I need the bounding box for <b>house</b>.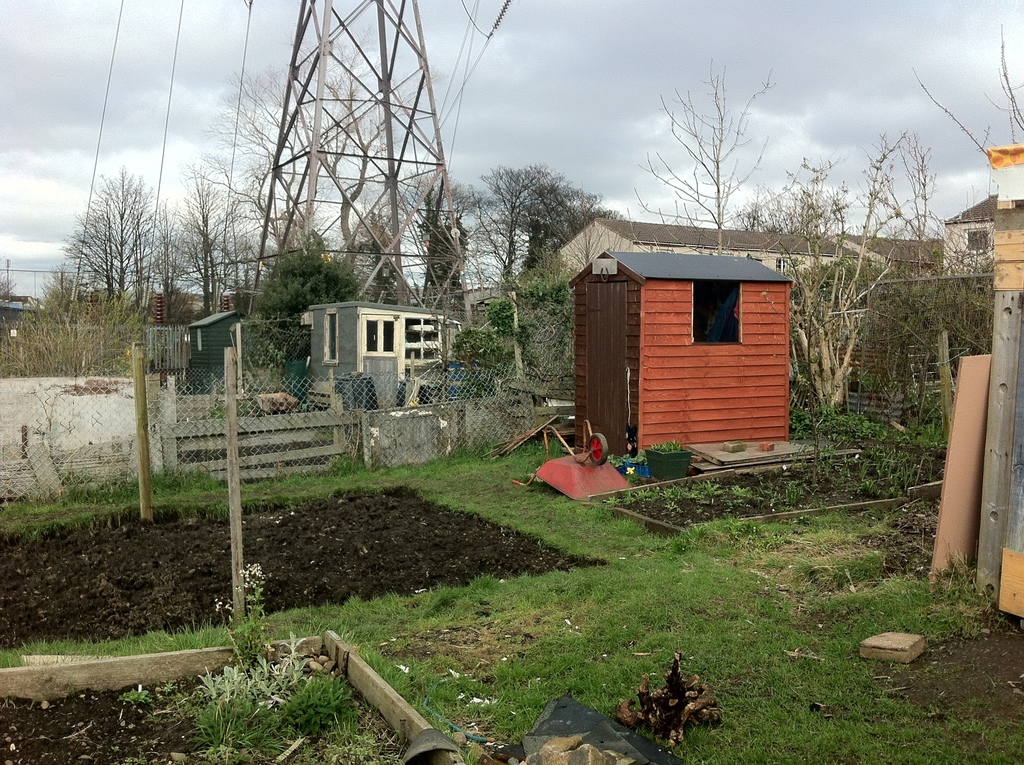
Here it is: (938, 195, 993, 277).
